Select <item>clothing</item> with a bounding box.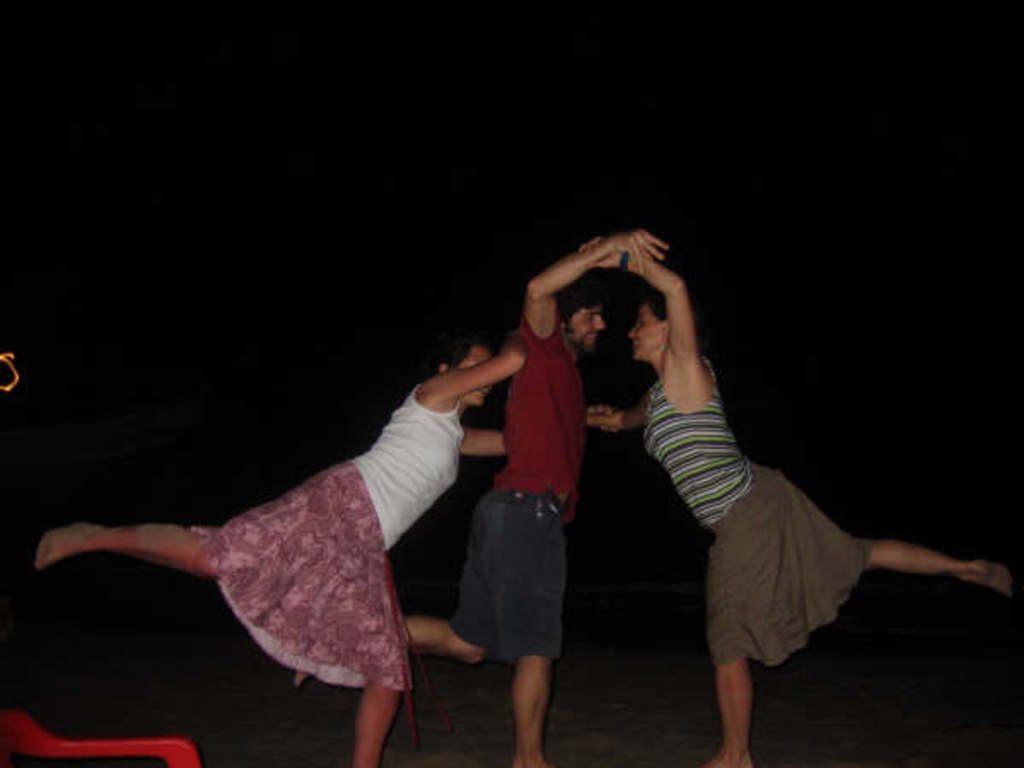
detection(643, 353, 756, 527).
